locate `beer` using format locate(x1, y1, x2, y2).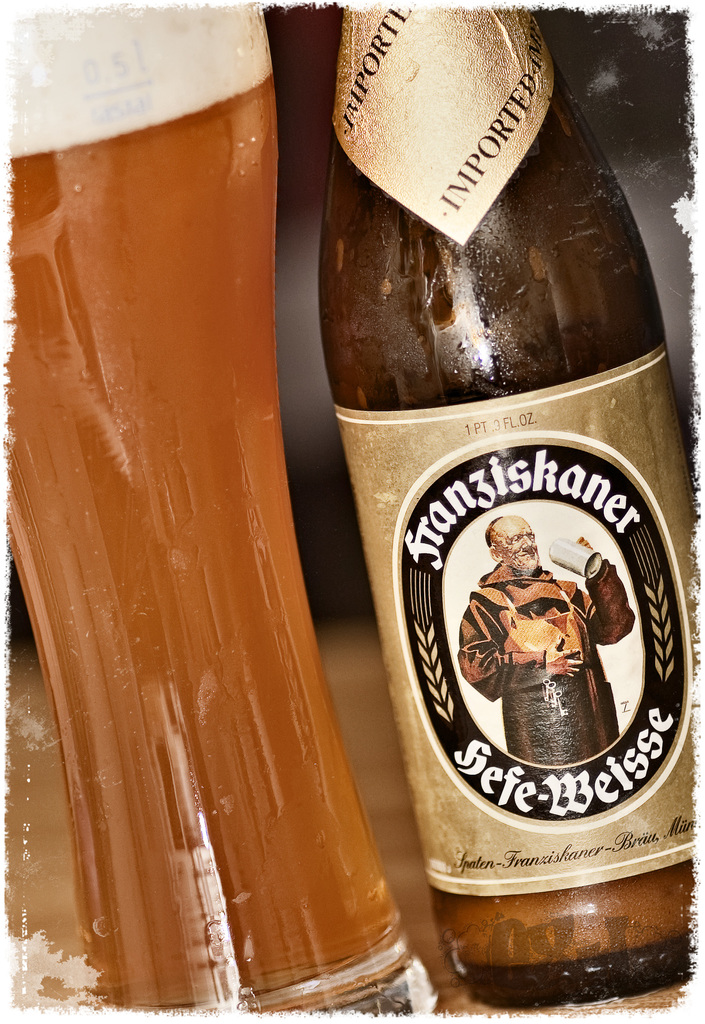
locate(22, 49, 396, 1020).
